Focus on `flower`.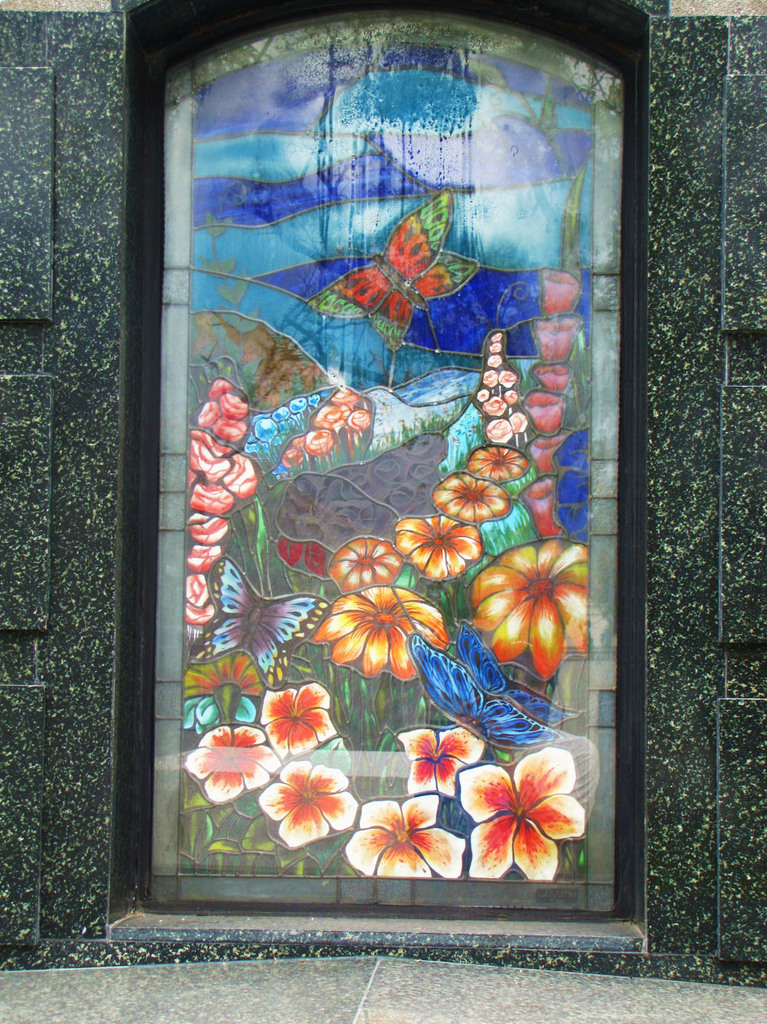
Focused at 182, 604, 213, 624.
